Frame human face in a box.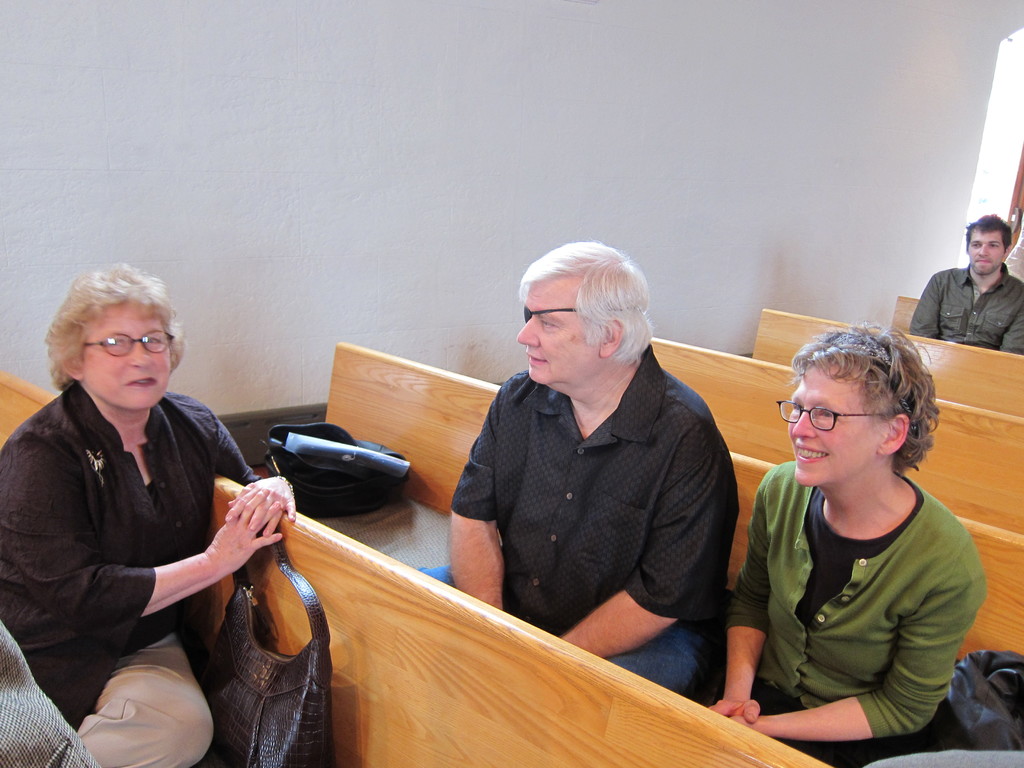
{"x1": 784, "y1": 367, "x2": 882, "y2": 479}.
